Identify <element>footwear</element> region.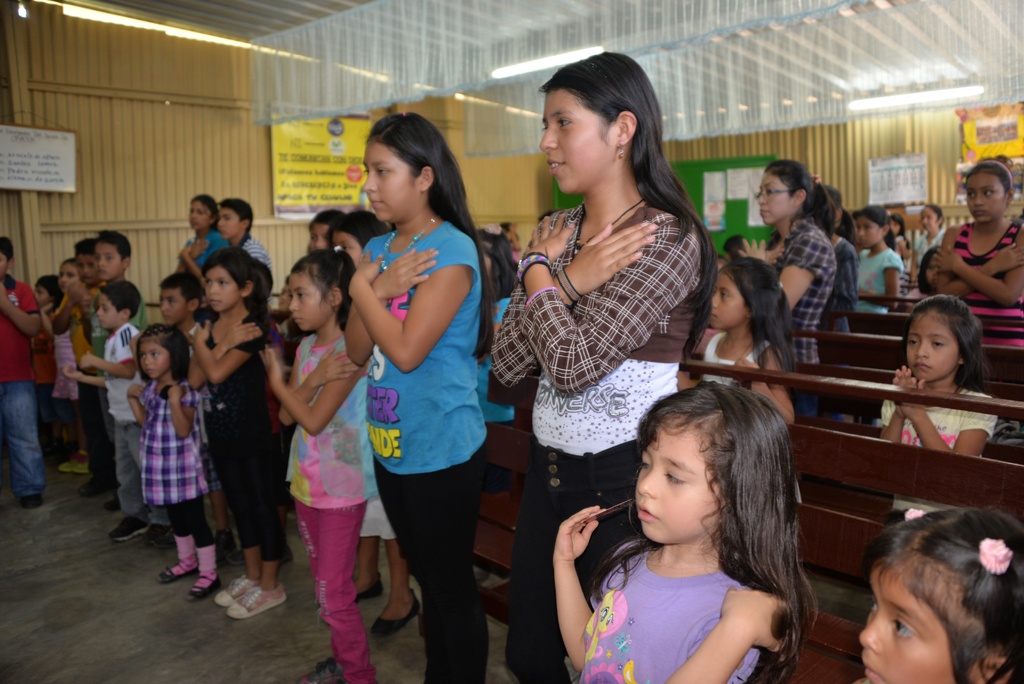
Region: <bbox>228, 587, 287, 616</bbox>.
